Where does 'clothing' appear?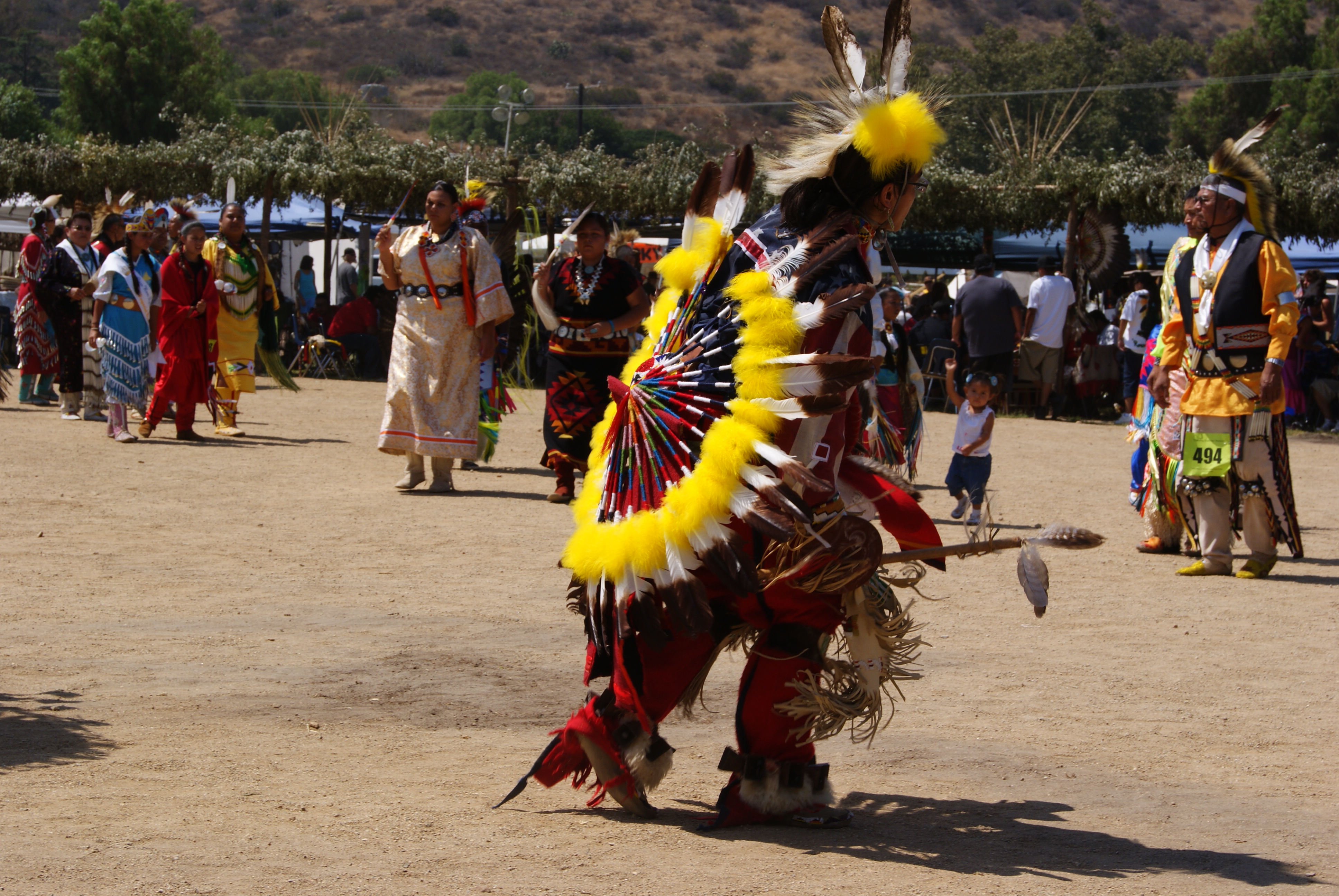
Appears at (399,81,414,185).
